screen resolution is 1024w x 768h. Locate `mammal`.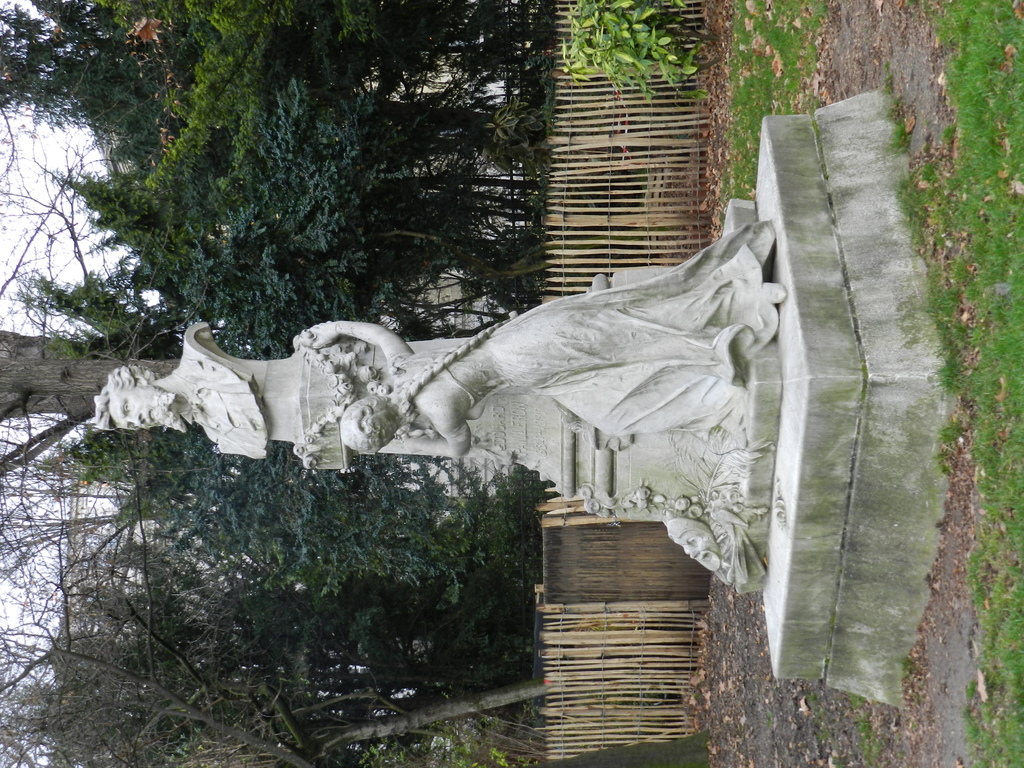
[x1=293, y1=214, x2=767, y2=466].
